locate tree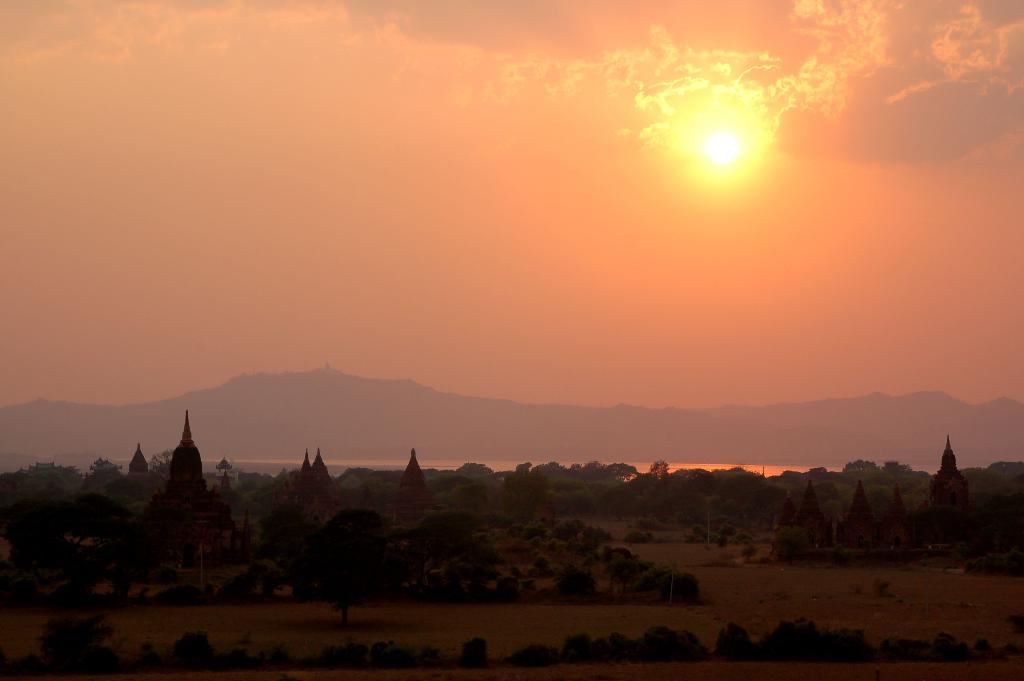
274 439 307 524
